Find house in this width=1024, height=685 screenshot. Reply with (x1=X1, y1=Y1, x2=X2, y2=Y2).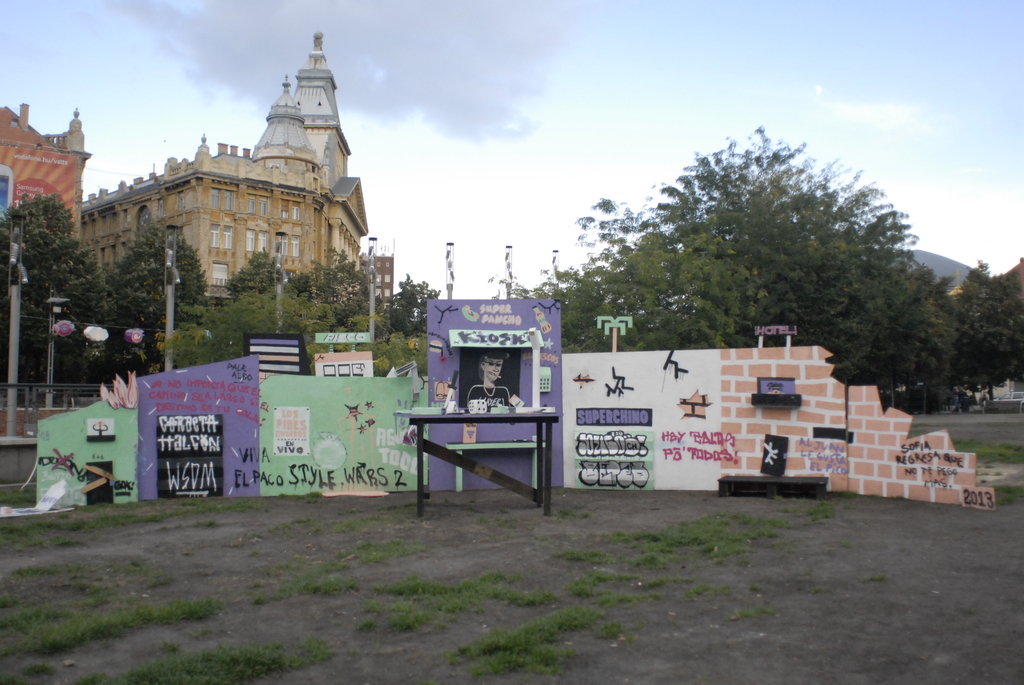
(x1=30, y1=298, x2=993, y2=513).
